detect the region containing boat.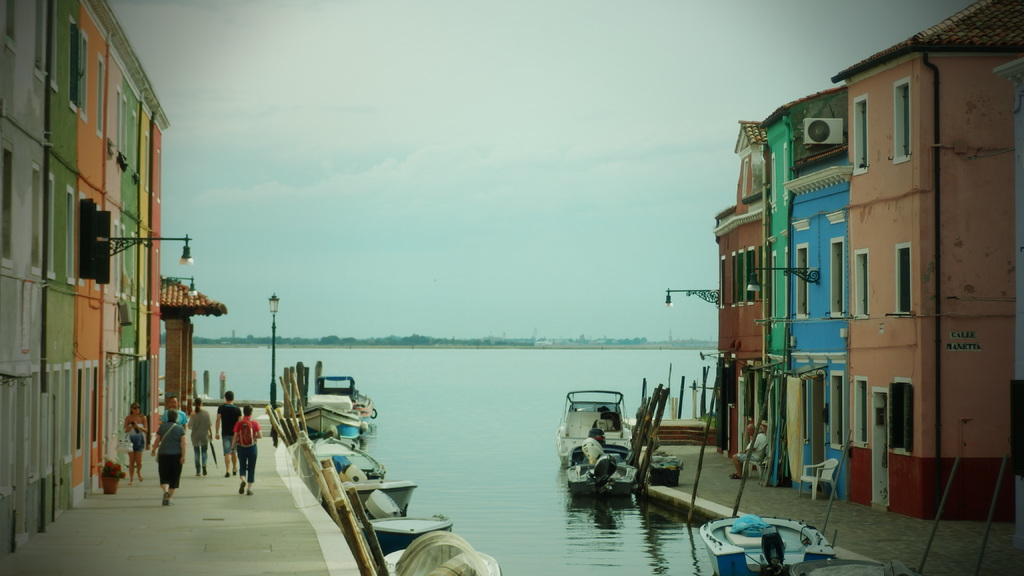
crop(334, 476, 404, 515).
